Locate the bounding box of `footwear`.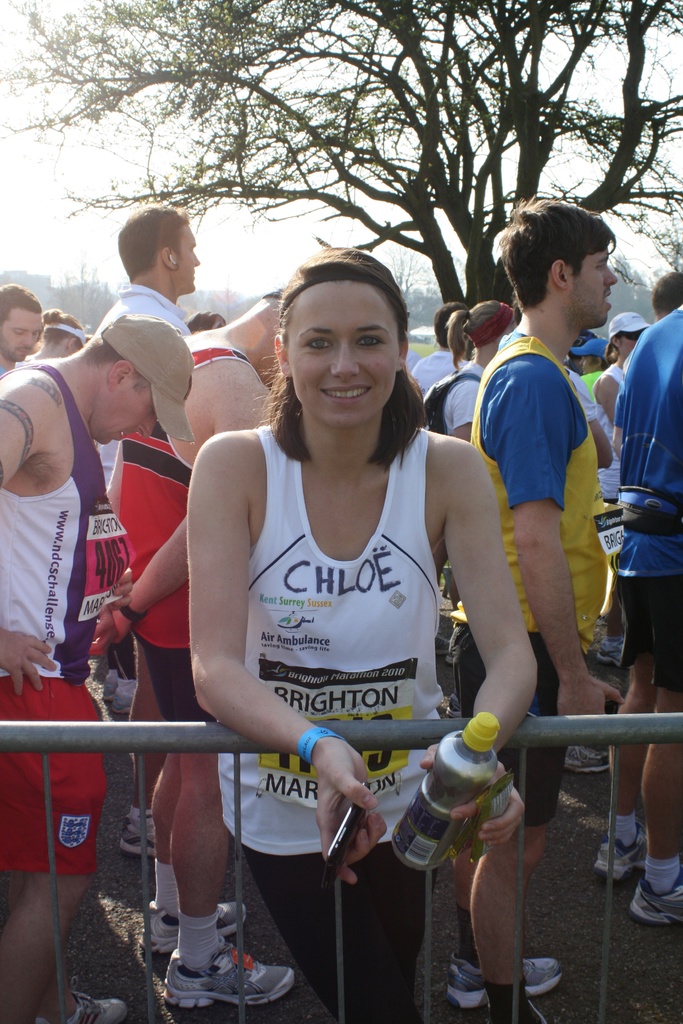
Bounding box: <region>444, 944, 572, 1009</region>.
